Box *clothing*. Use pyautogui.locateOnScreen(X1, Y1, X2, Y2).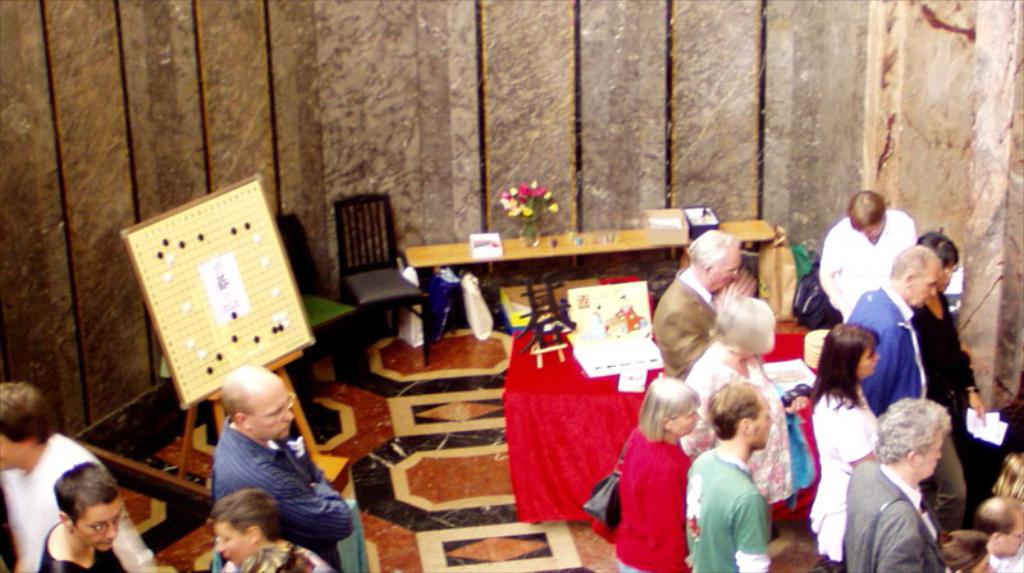
pyautogui.locateOnScreen(652, 261, 722, 375).
